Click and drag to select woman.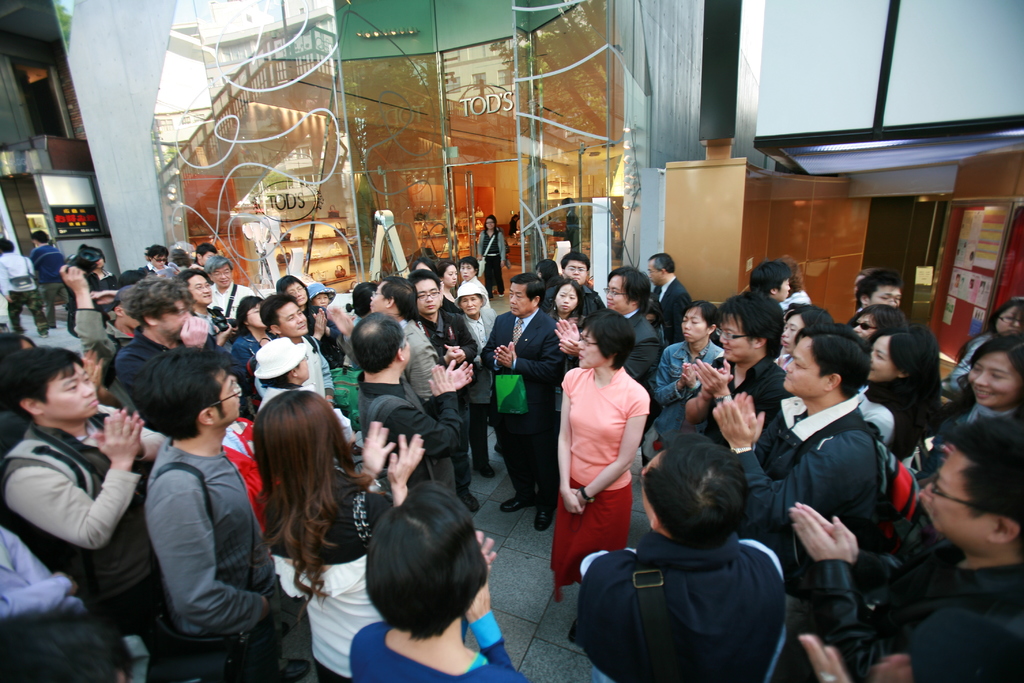
Selection: pyautogui.locateOnScreen(479, 217, 509, 297).
